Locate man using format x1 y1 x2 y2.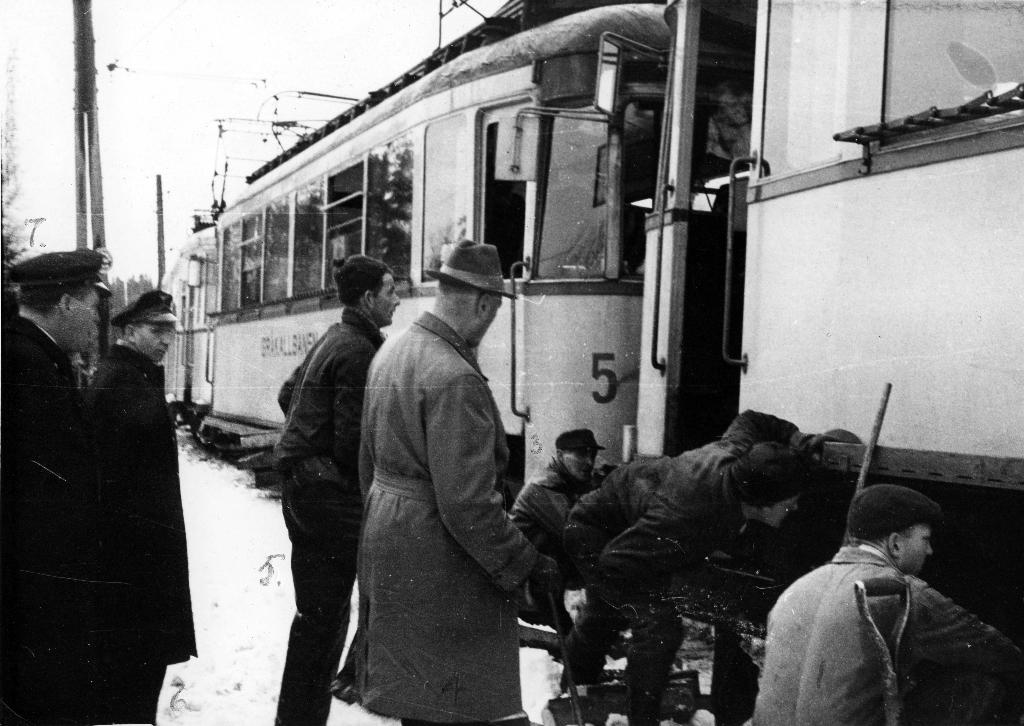
270 252 403 725.
